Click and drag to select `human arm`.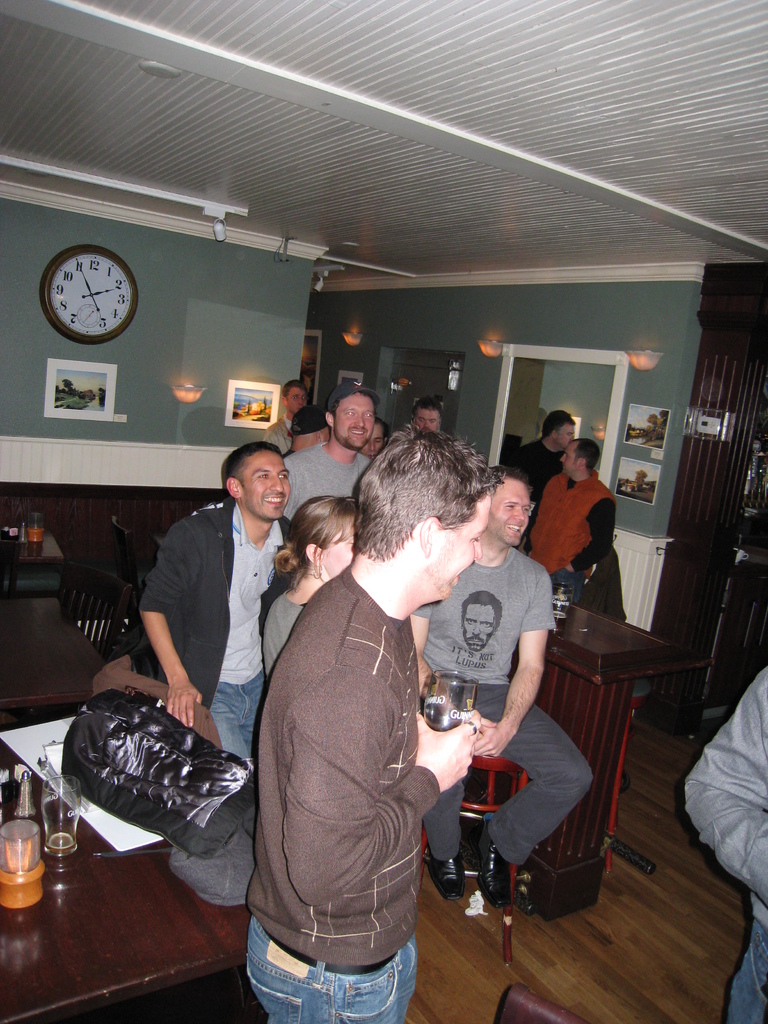
Selection: select_region(407, 602, 499, 730).
